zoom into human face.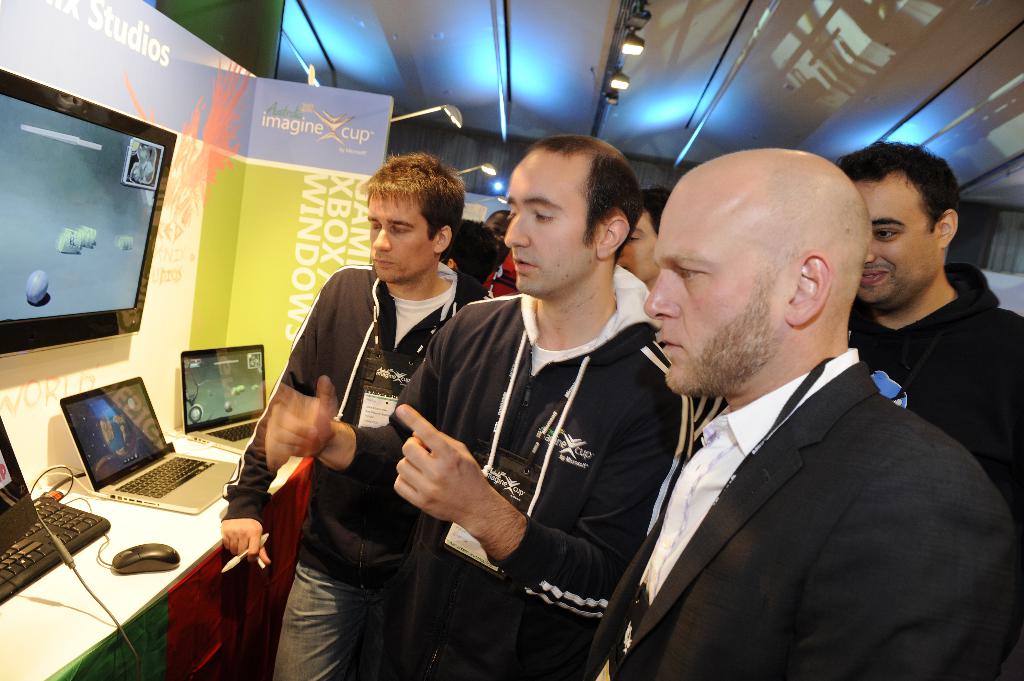
Zoom target: detection(368, 192, 436, 286).
